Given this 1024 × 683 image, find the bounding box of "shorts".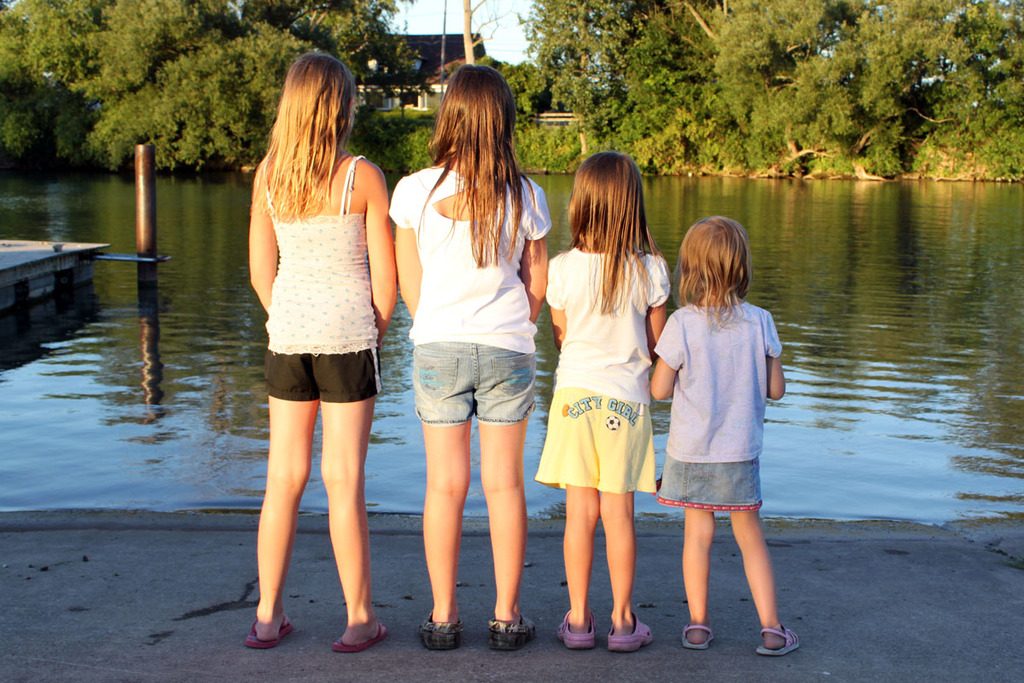
{"left": 653, "top": 460, "right": 764, "bottom": 514}.
